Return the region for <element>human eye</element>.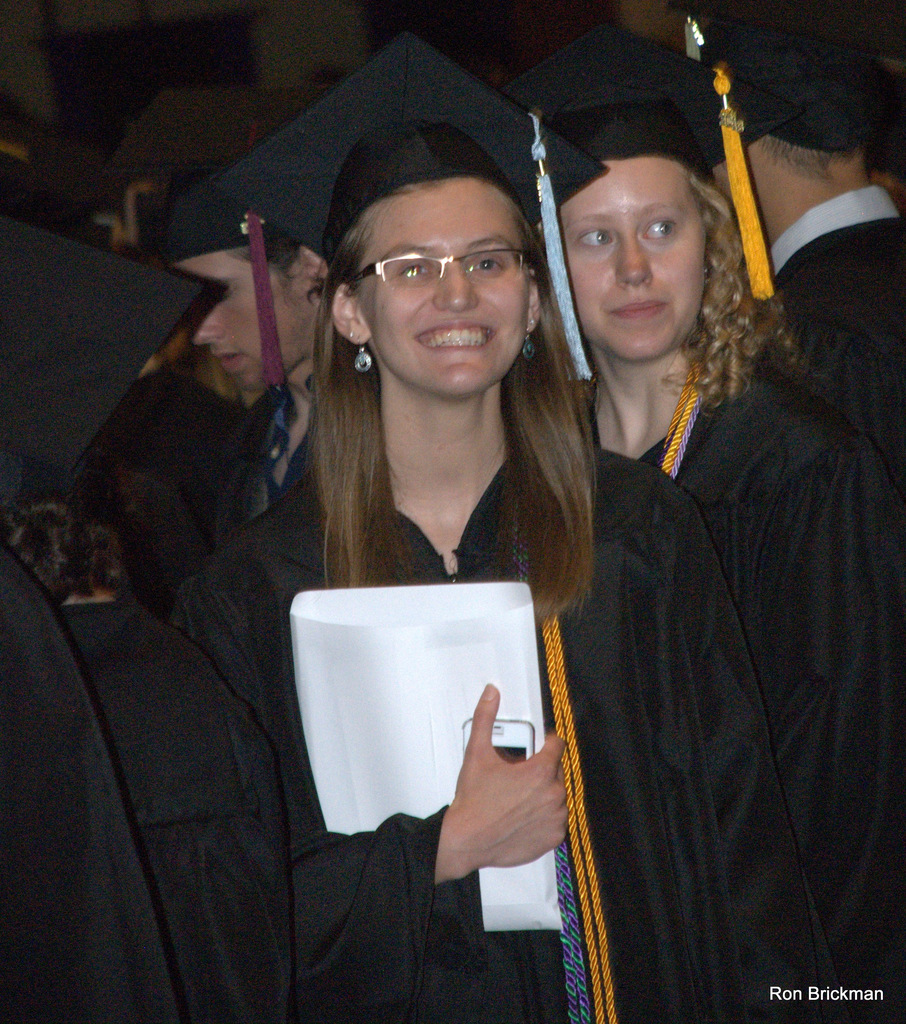
locate(578, 225, 619, 253).
